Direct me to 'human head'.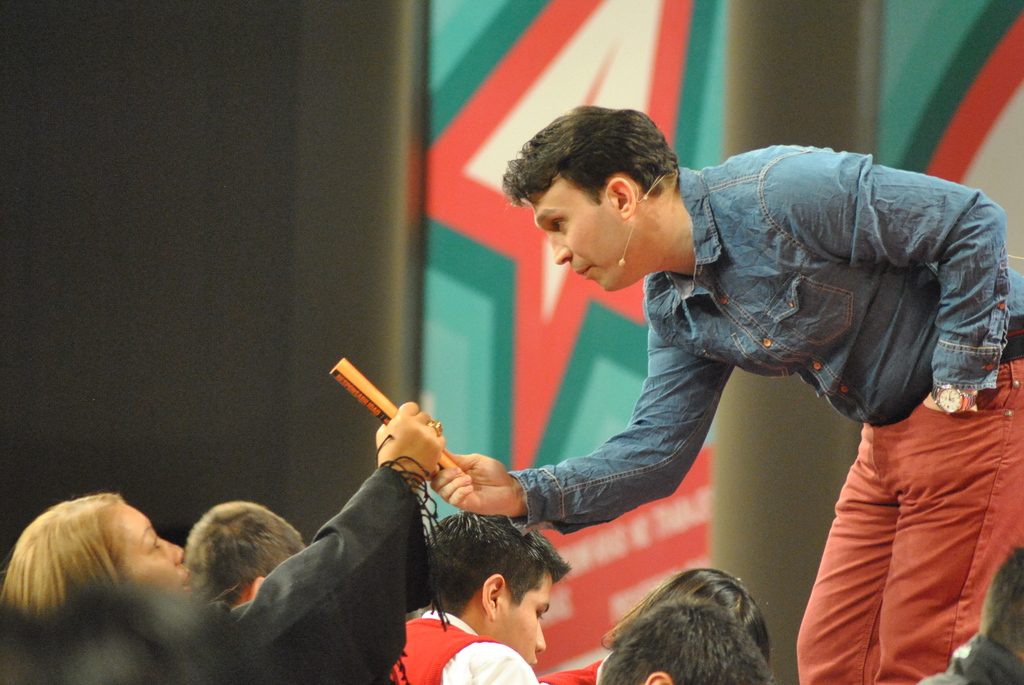
Direction: 598, 603, 771, 684.
